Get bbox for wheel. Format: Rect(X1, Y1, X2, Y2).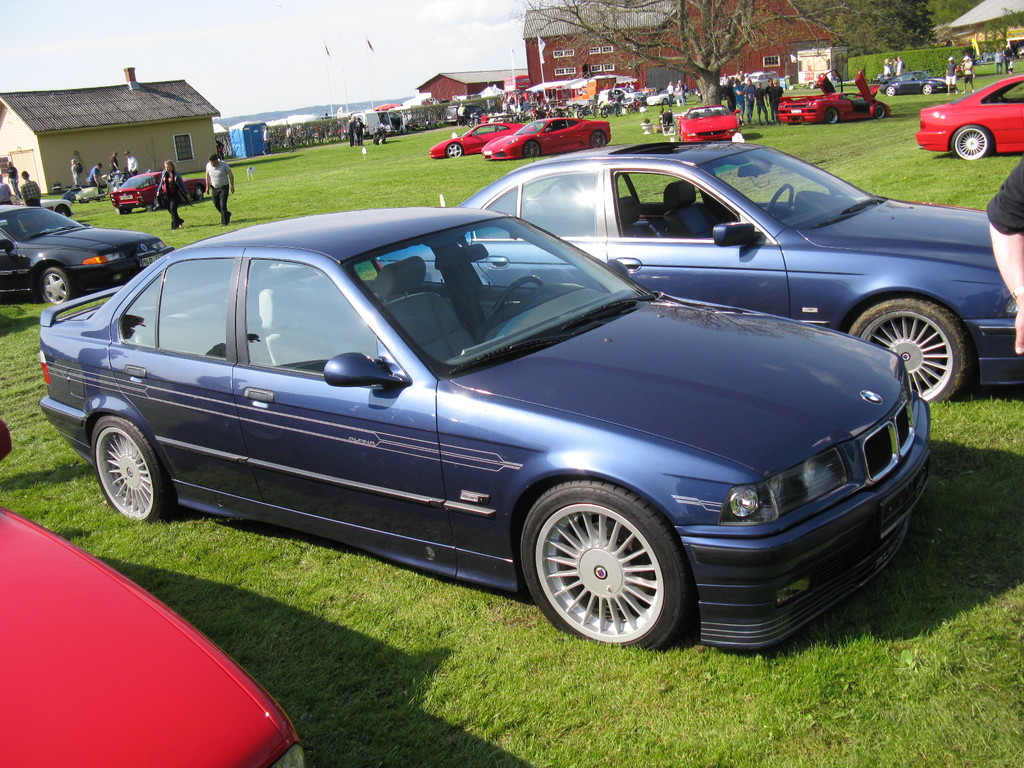
Rect(809, 83, 813, 90).
